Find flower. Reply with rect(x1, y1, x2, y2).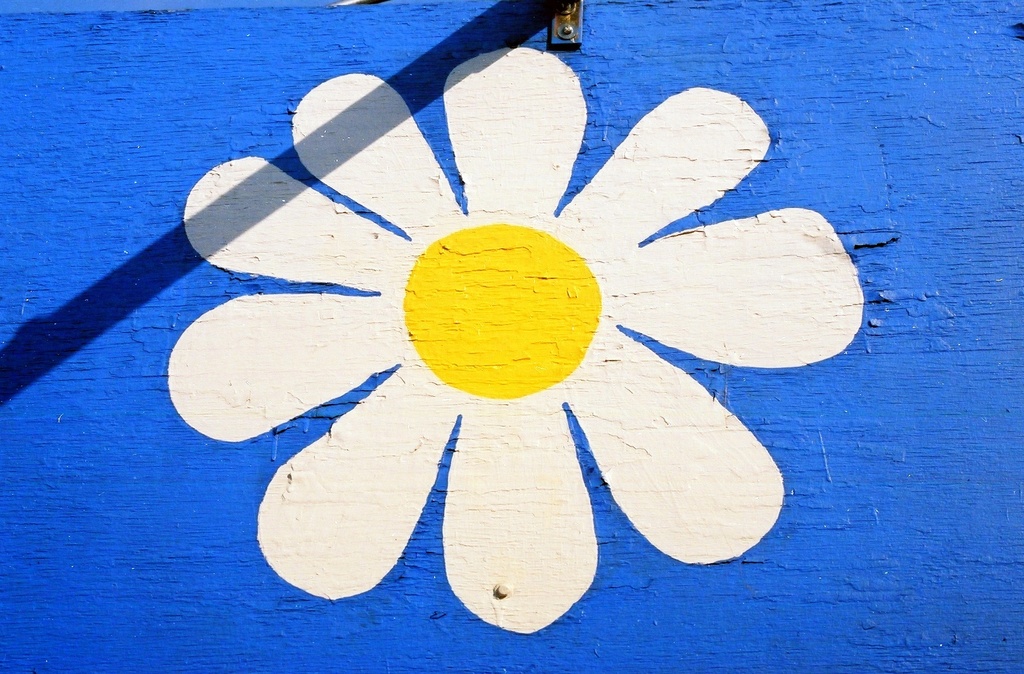
rect(162, 97, 866, 624).
